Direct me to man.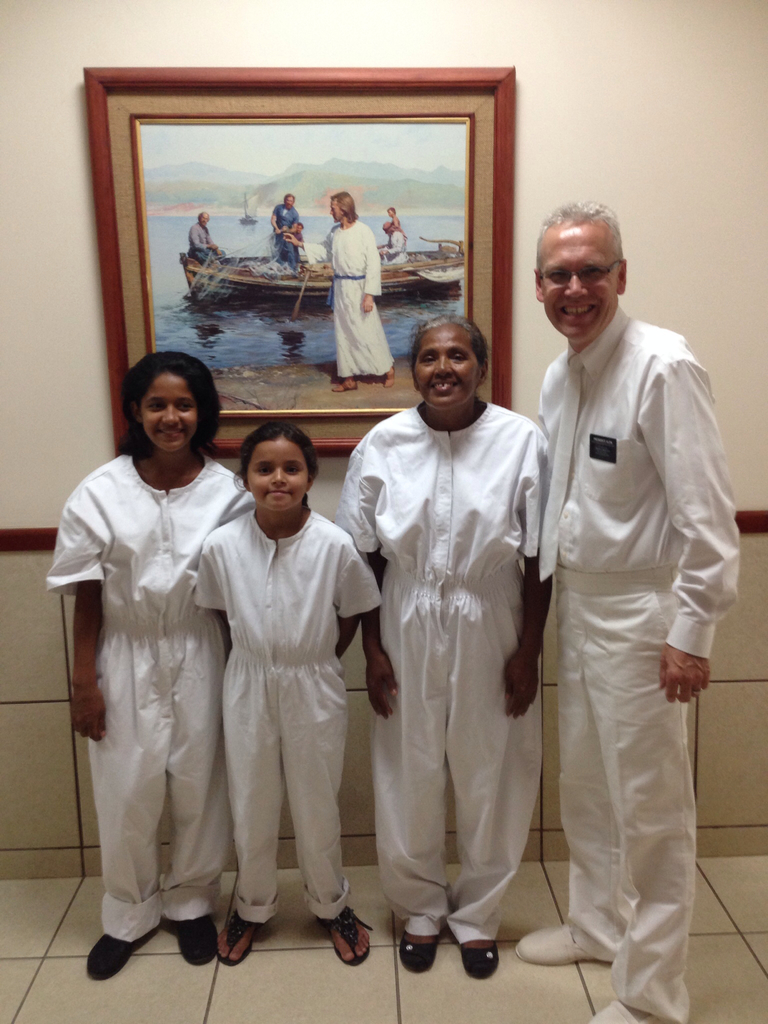
Direction: BBox(326, 187, 400, 391).
